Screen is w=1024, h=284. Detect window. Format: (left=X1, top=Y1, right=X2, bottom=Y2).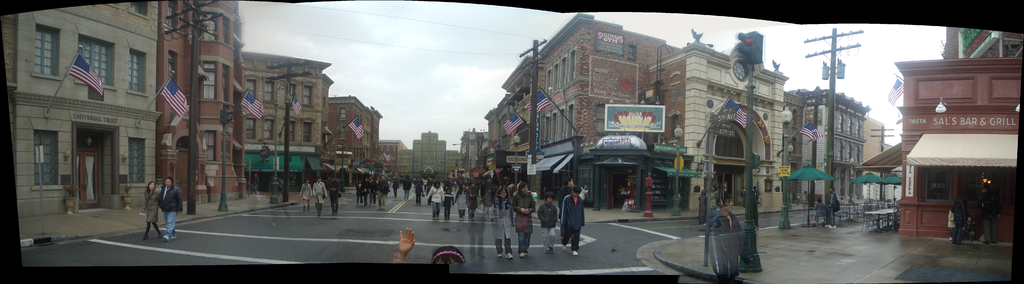
(left=340, top=107, right=346, bottom=119).
